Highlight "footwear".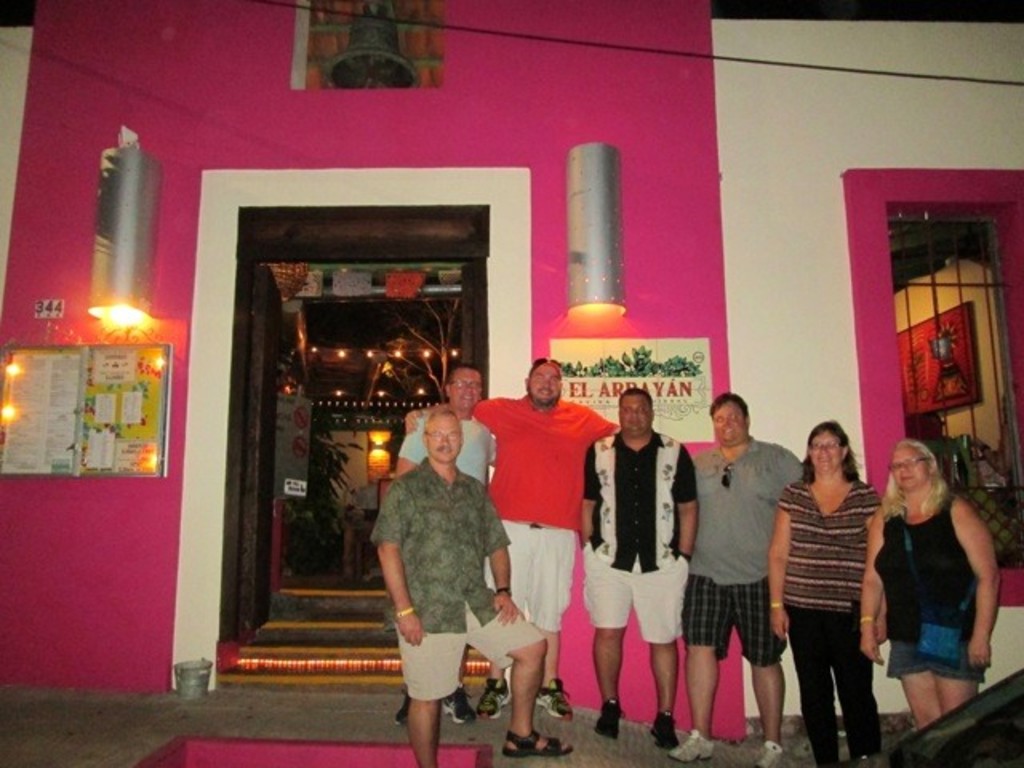
Highlighted region: x1=507 y1=726 x2=576 y2=755.
